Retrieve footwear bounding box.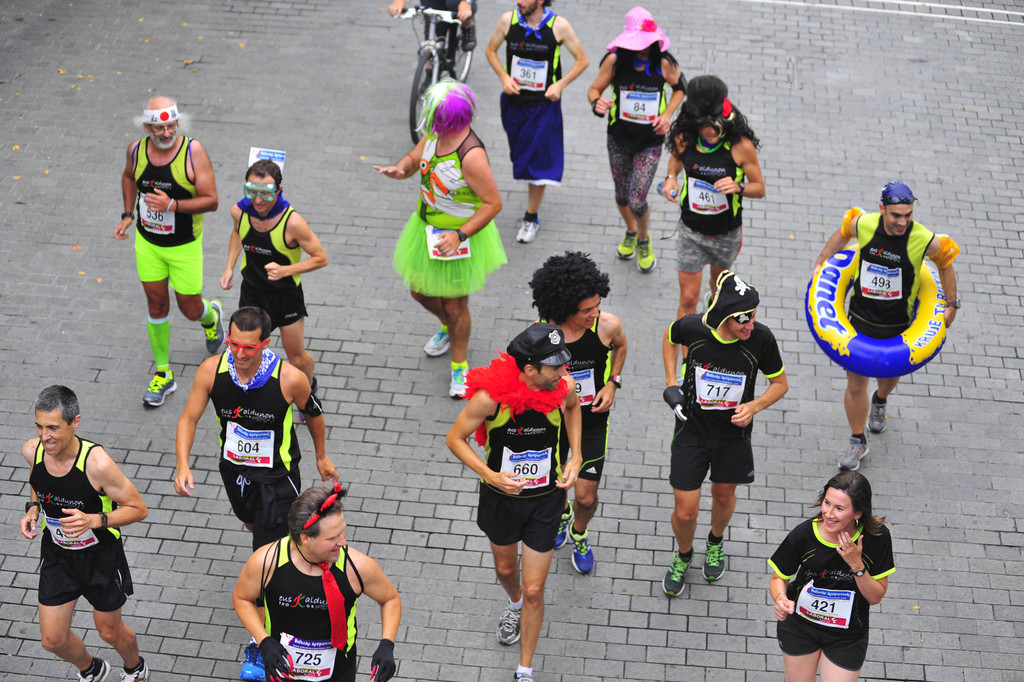
Bounding box: region(76, 656, 111, 681).
